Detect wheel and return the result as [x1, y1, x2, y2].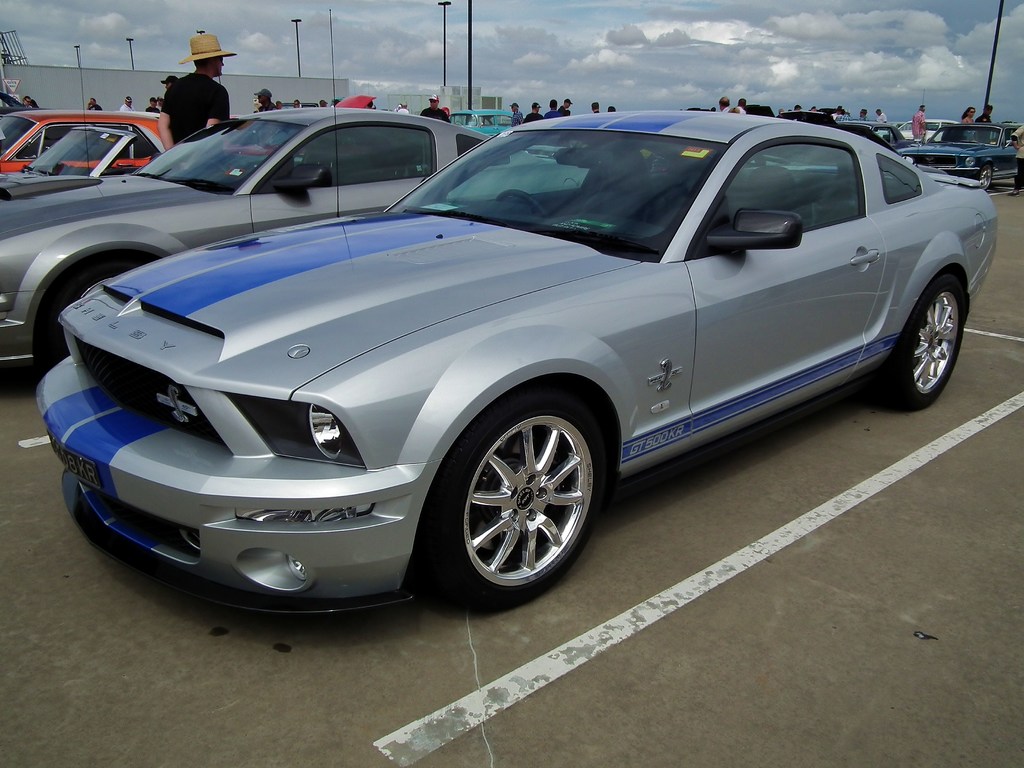
[413, 393, 618, 611].
